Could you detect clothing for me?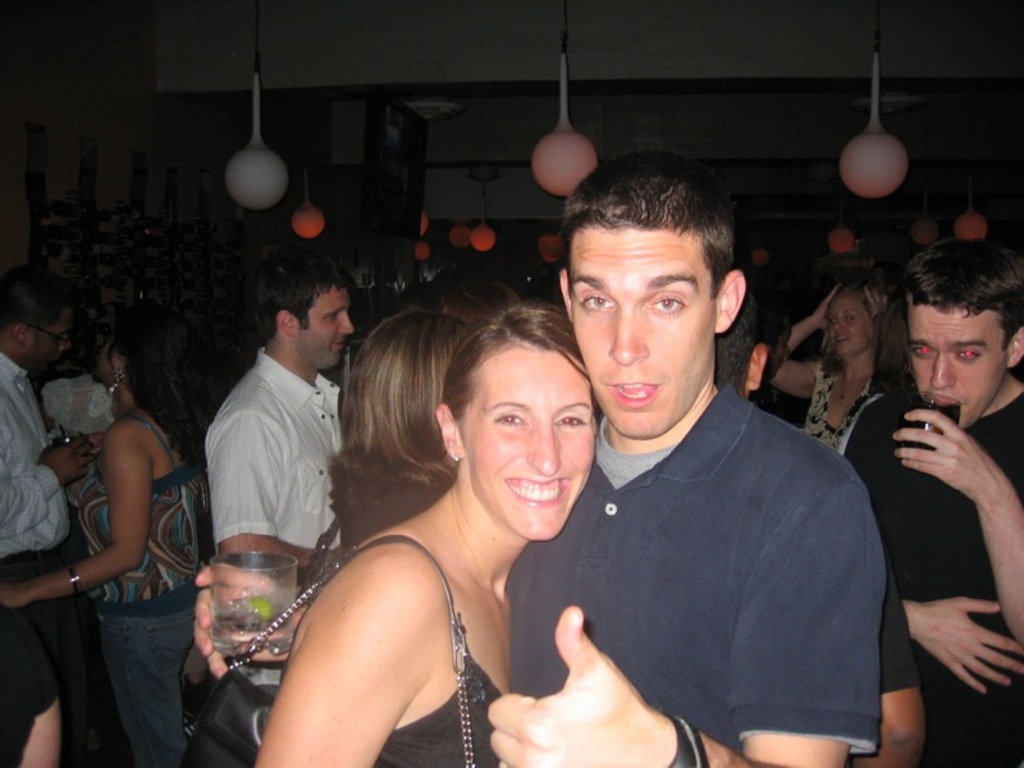
Detection result: bbox(840, 389, 1023, 767).
